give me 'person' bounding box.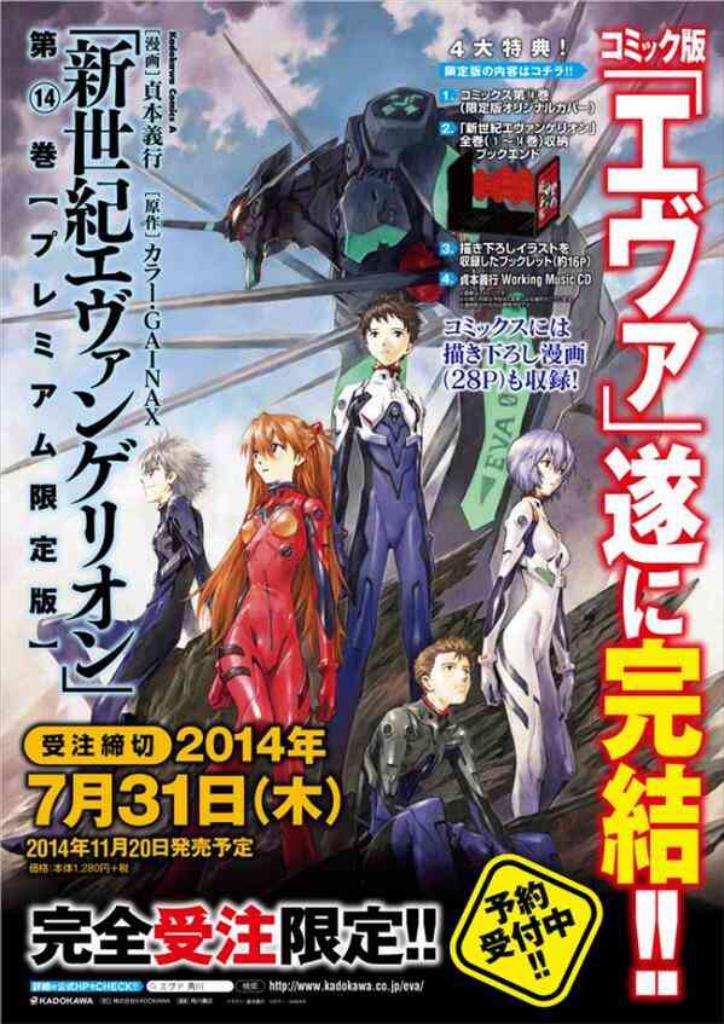
477 430 572 814.
